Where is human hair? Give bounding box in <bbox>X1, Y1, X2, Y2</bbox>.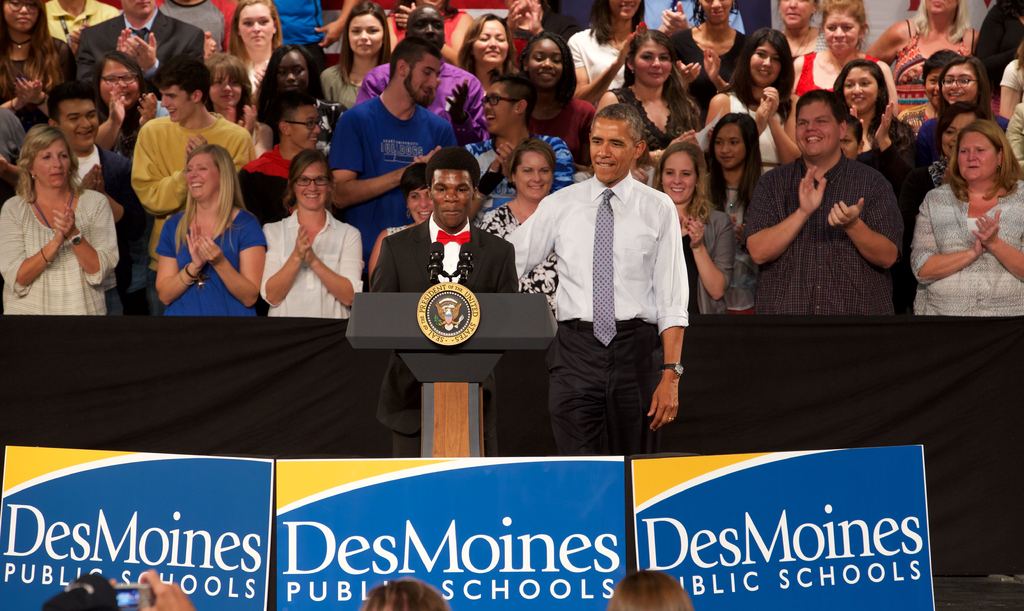
<bbox>793, 90, 843, 122</bbox>.
